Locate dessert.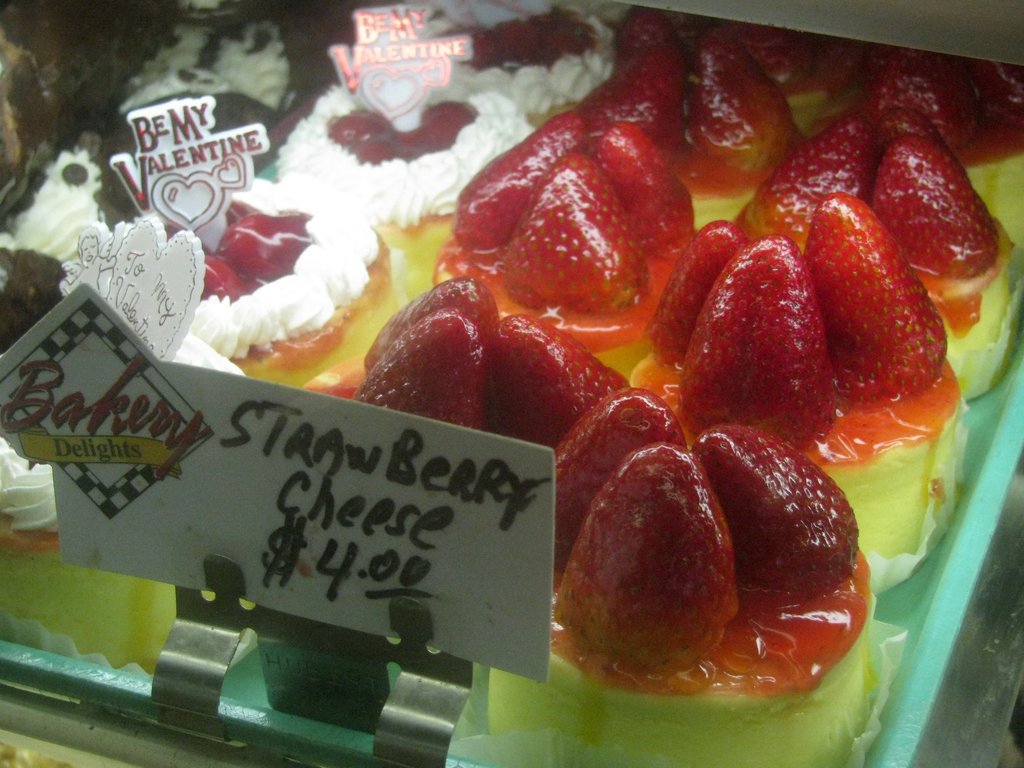
Bounding box: 623/2/671/60.
